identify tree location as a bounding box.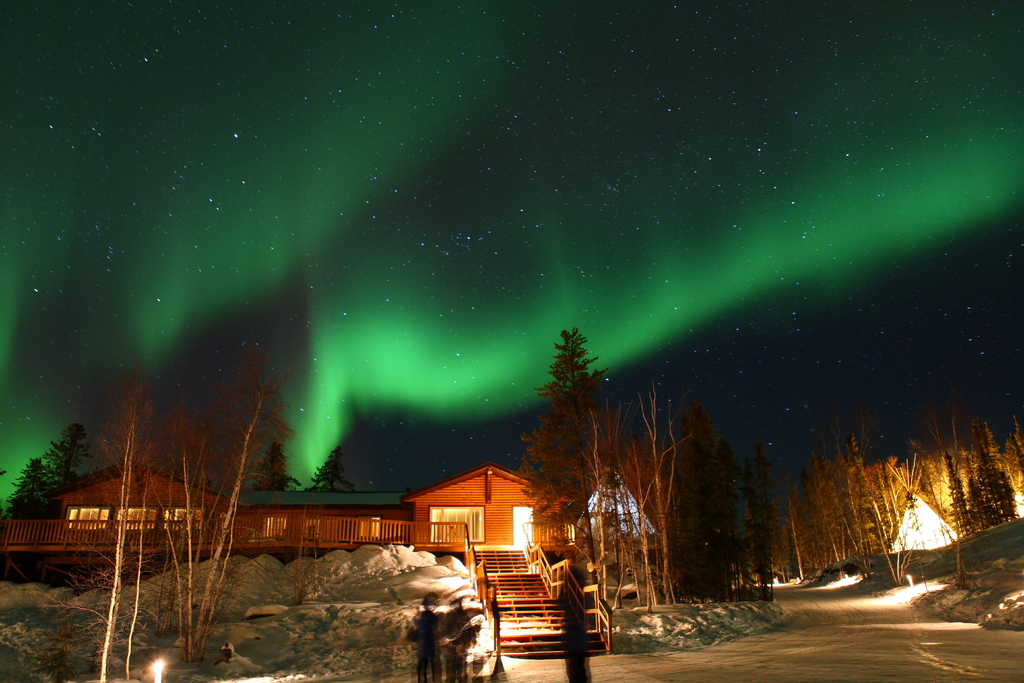
rect(110, 378, 278, 682).
